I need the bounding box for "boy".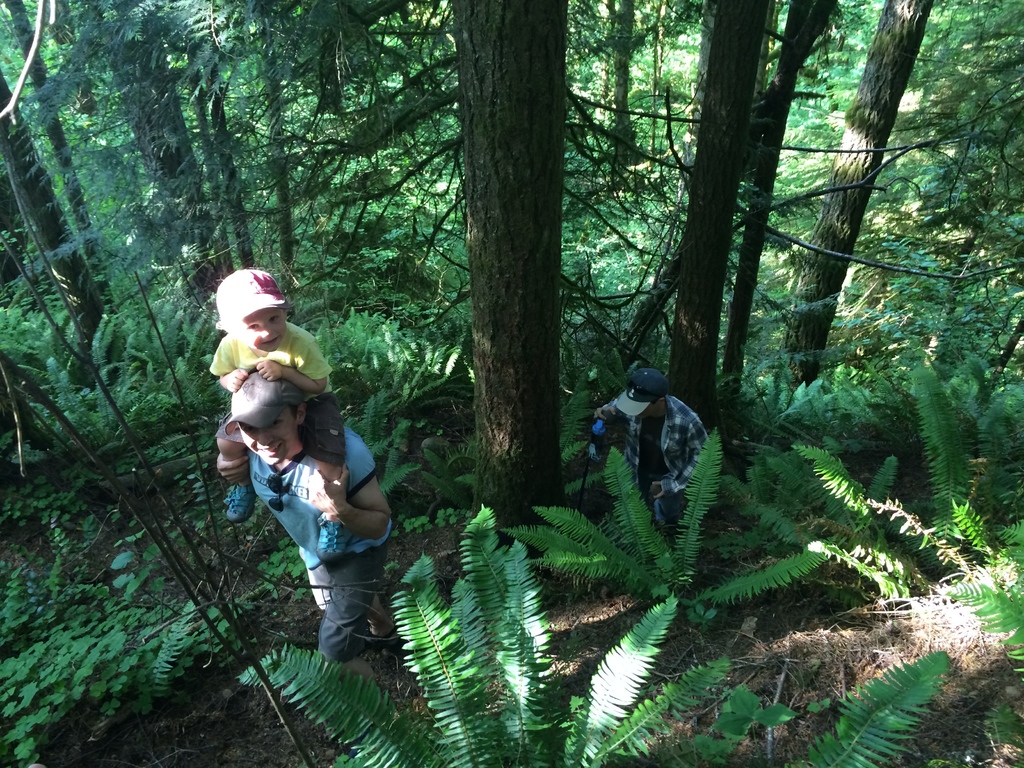
Here it is: pyautogui.locateOnScreen(209, 268, 353, 559).
